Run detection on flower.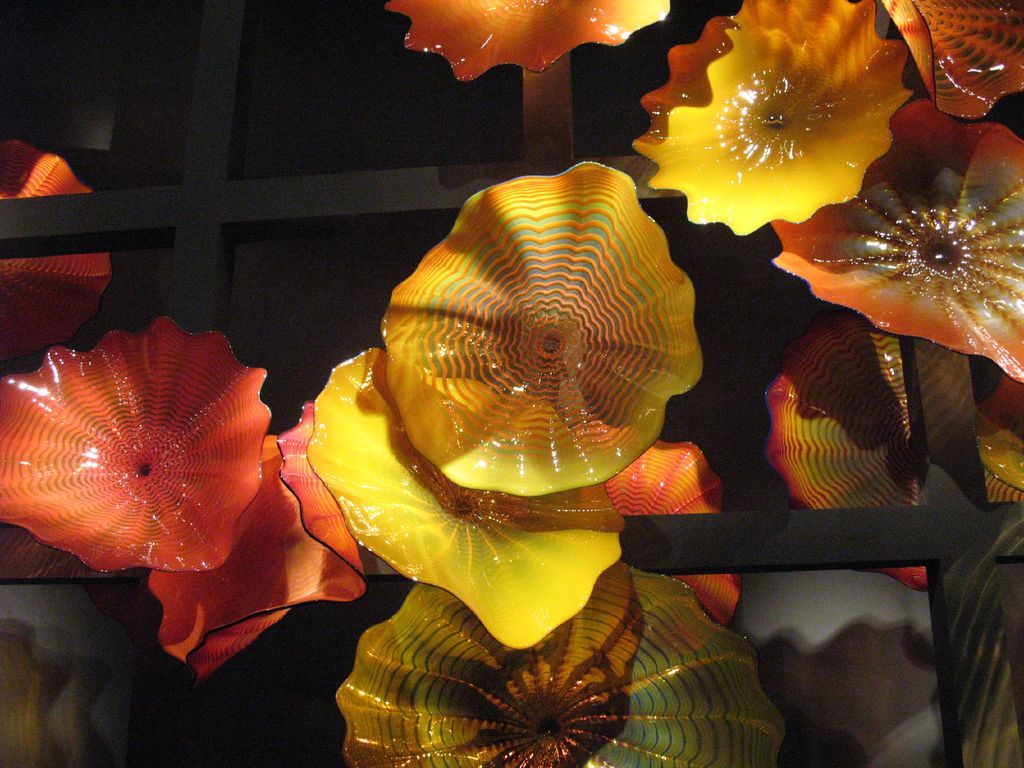
Result: (x1=877, y1=0, x2=1023, y2=124).
